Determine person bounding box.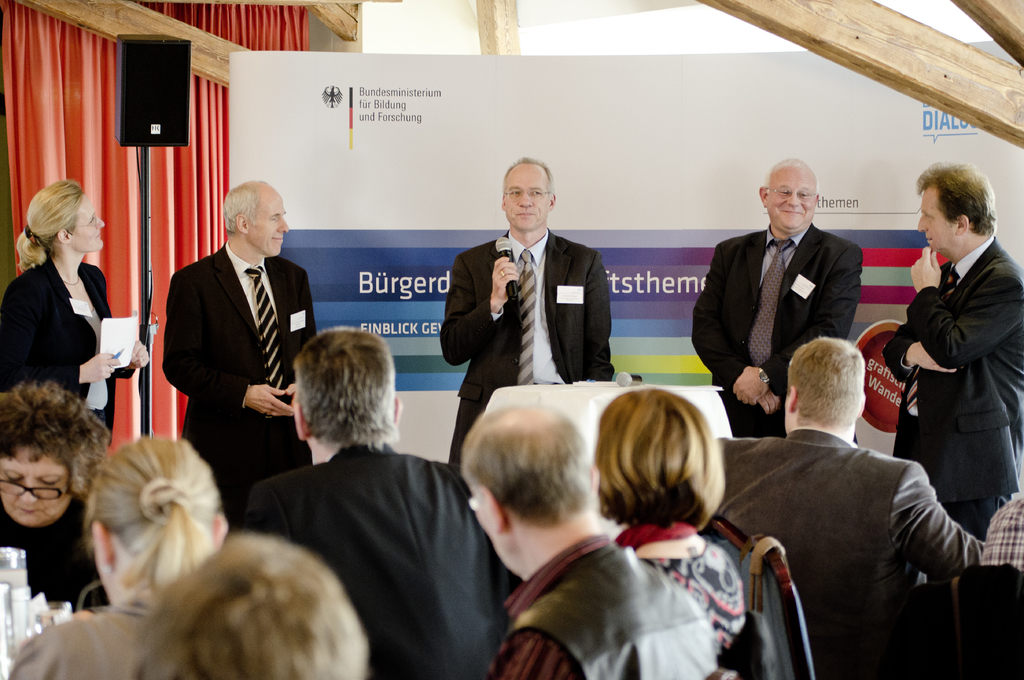
Determined: region(897, 159, 1023, 576).
